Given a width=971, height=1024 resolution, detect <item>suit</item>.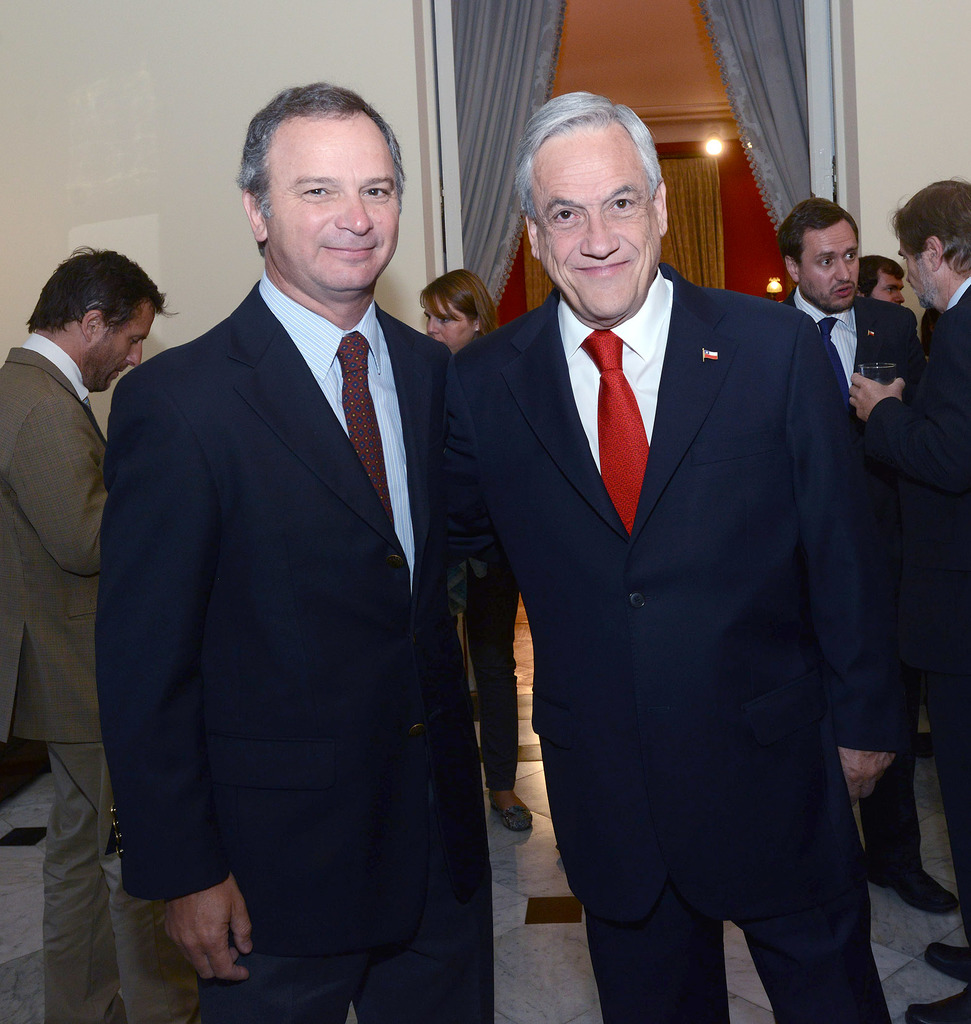
x1=865, y1=278, x2=970, y2=942.
